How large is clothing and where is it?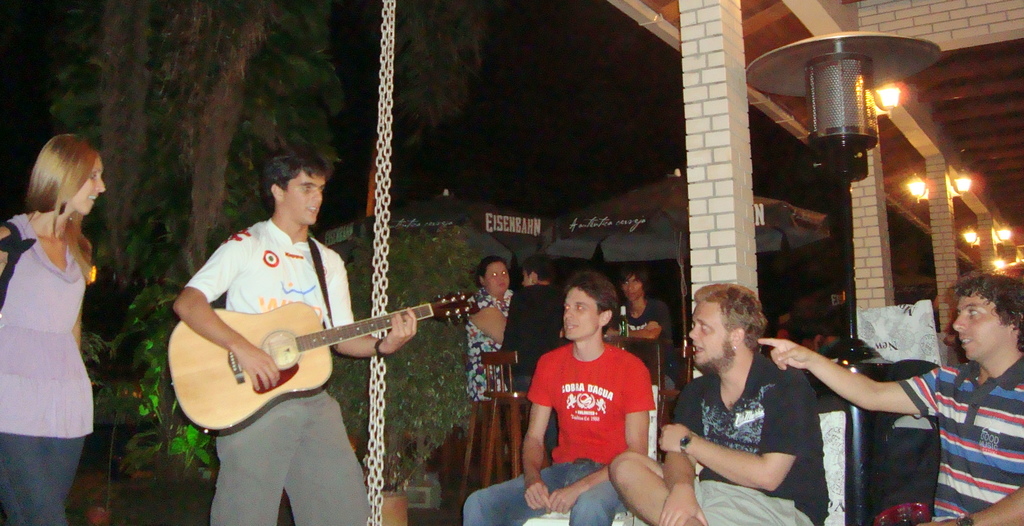
Bounding box: [x1=900, y1=358, x2=1023, y2=525].
